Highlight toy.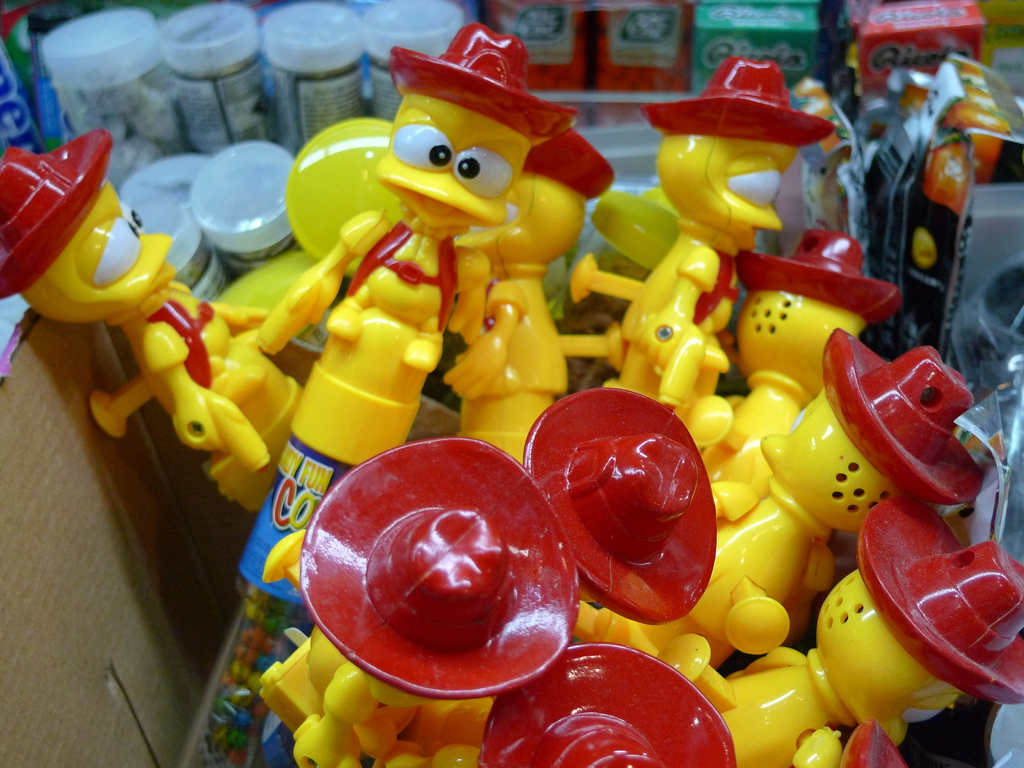
Highlighted region: [x1=516, y1=384, x2=720, y2=623].
